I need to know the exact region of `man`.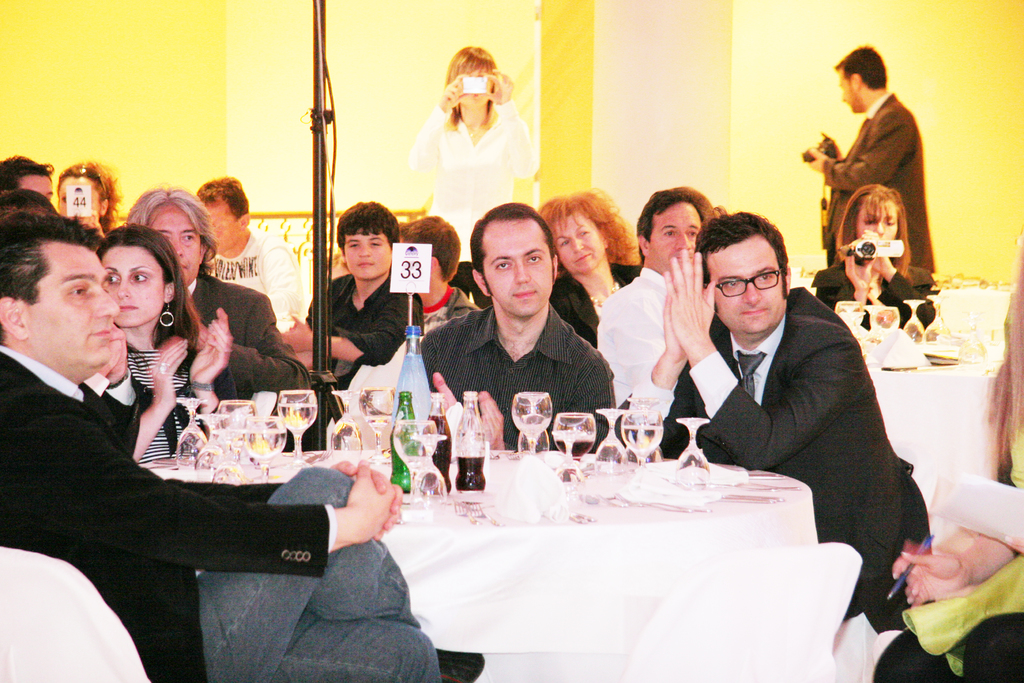
Region: crop(582, 183, 712, 441).
